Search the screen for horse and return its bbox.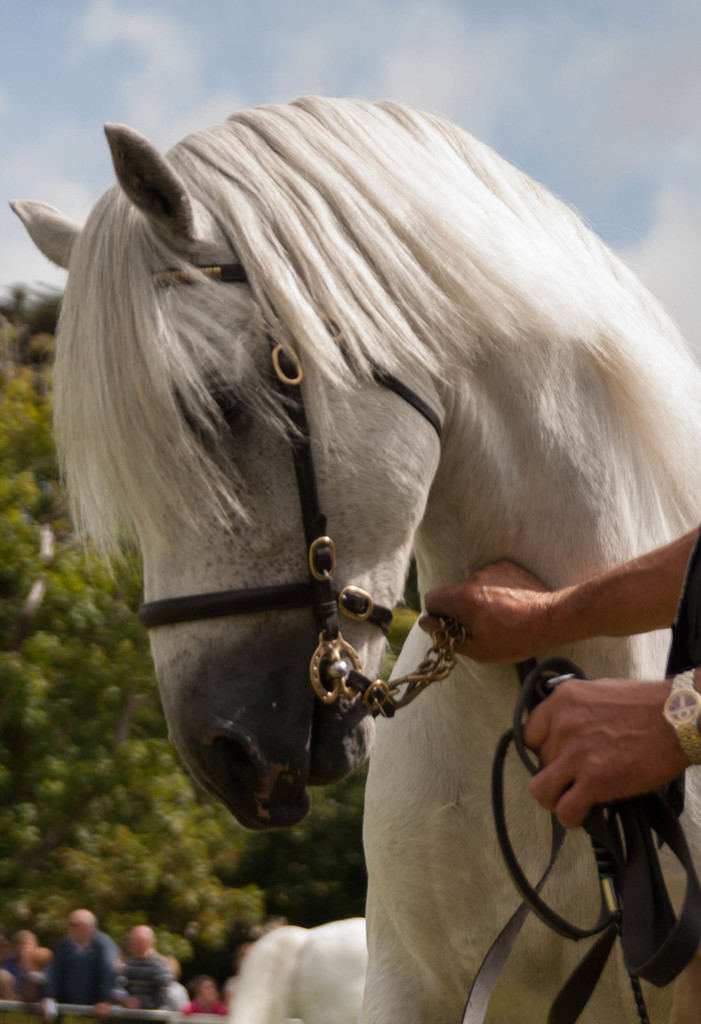
Found: Rect(231, 916, 368, 1023).
